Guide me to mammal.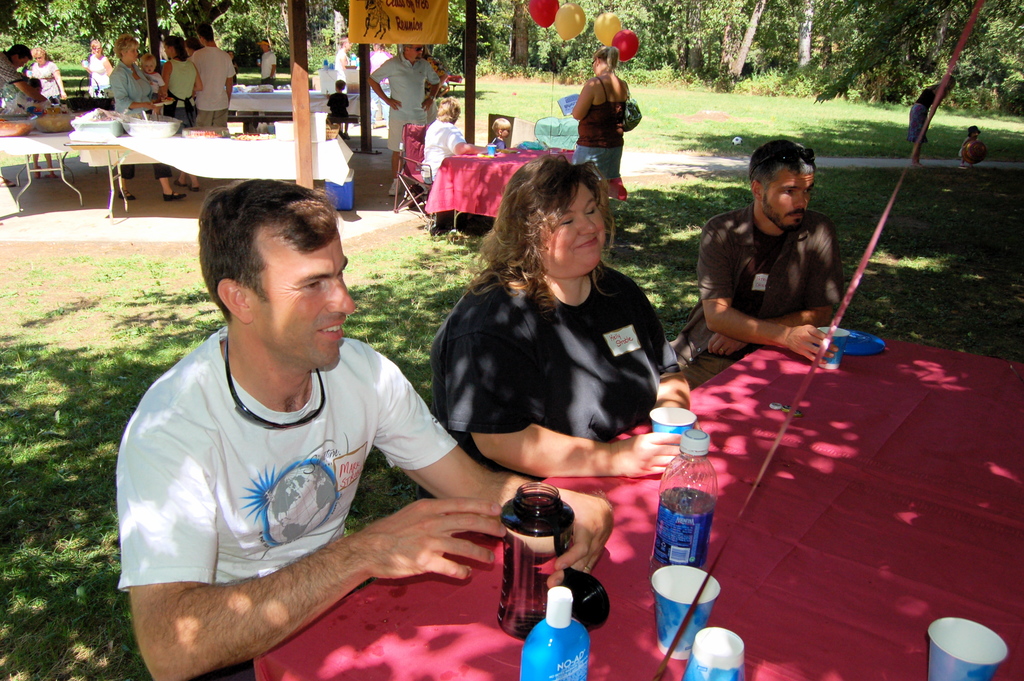
Guidance: left=417, top=162, right=695, bottom=482.
